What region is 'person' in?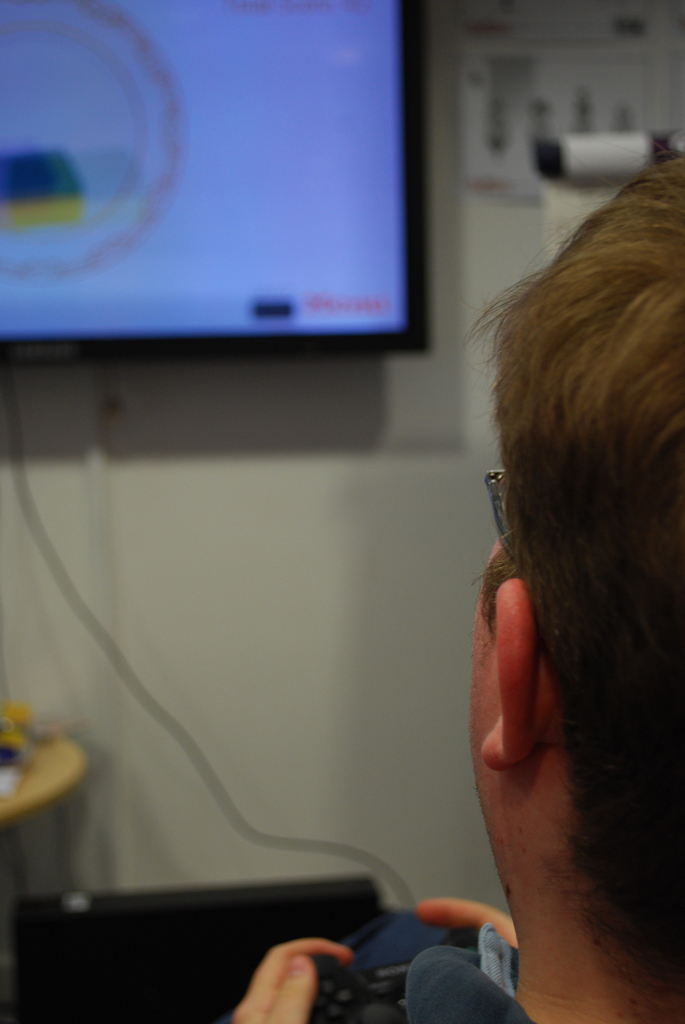
(407, 86, 684, 1023).
